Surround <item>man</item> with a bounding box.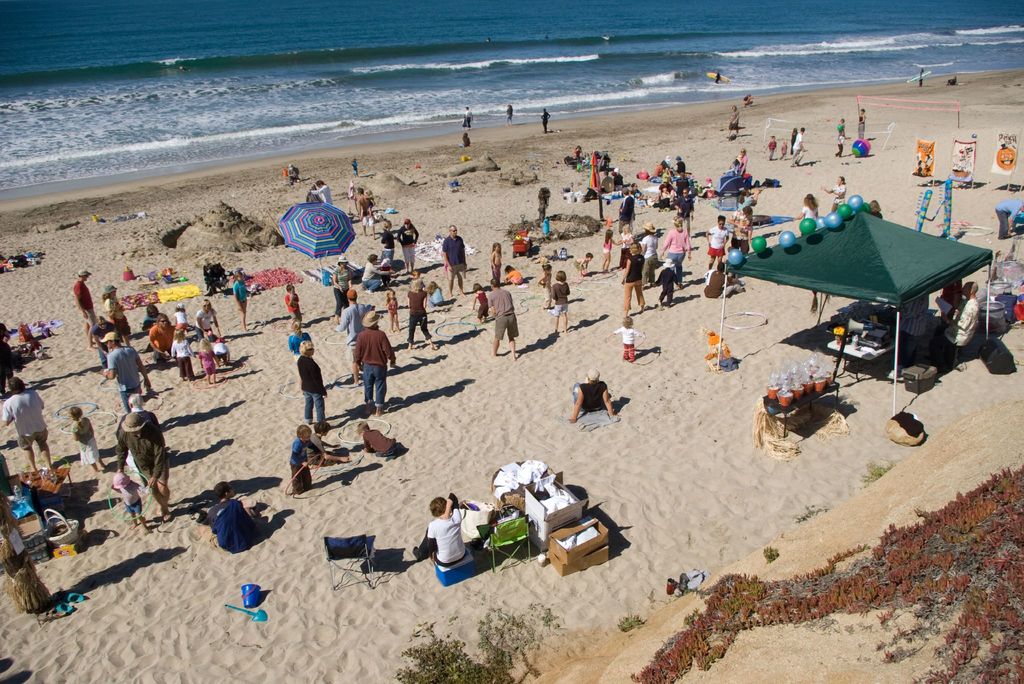
116, 411, 171, 521.
